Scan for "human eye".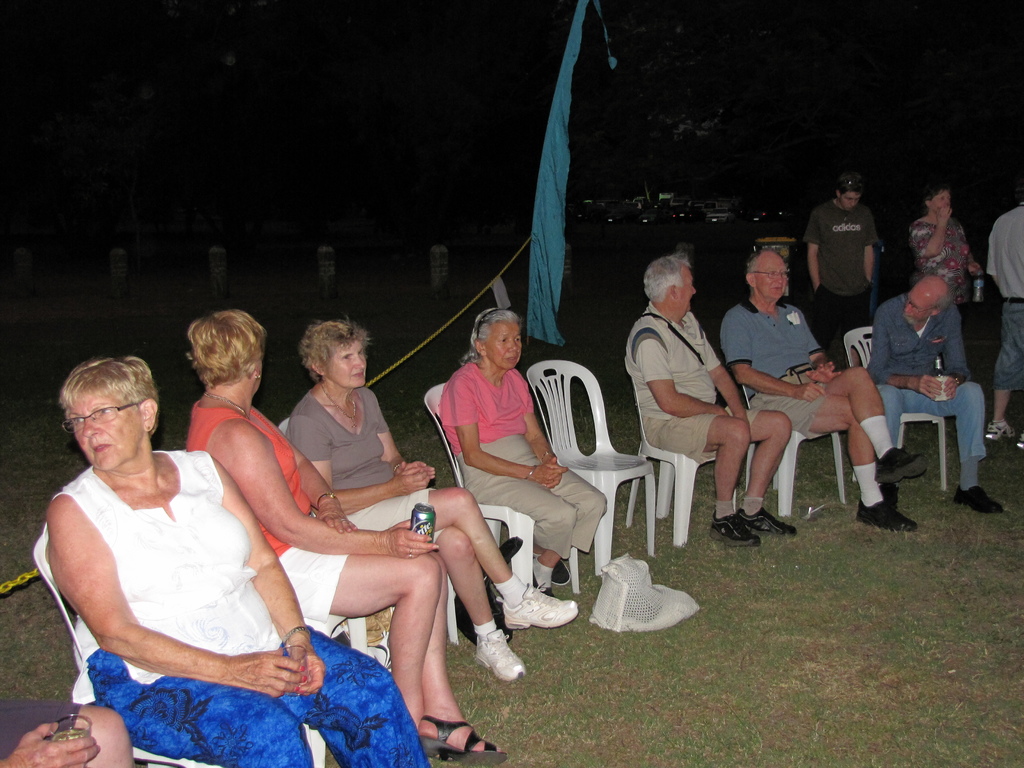
Scan result: (x1=497, y1=332, x2=508, y2=349).
